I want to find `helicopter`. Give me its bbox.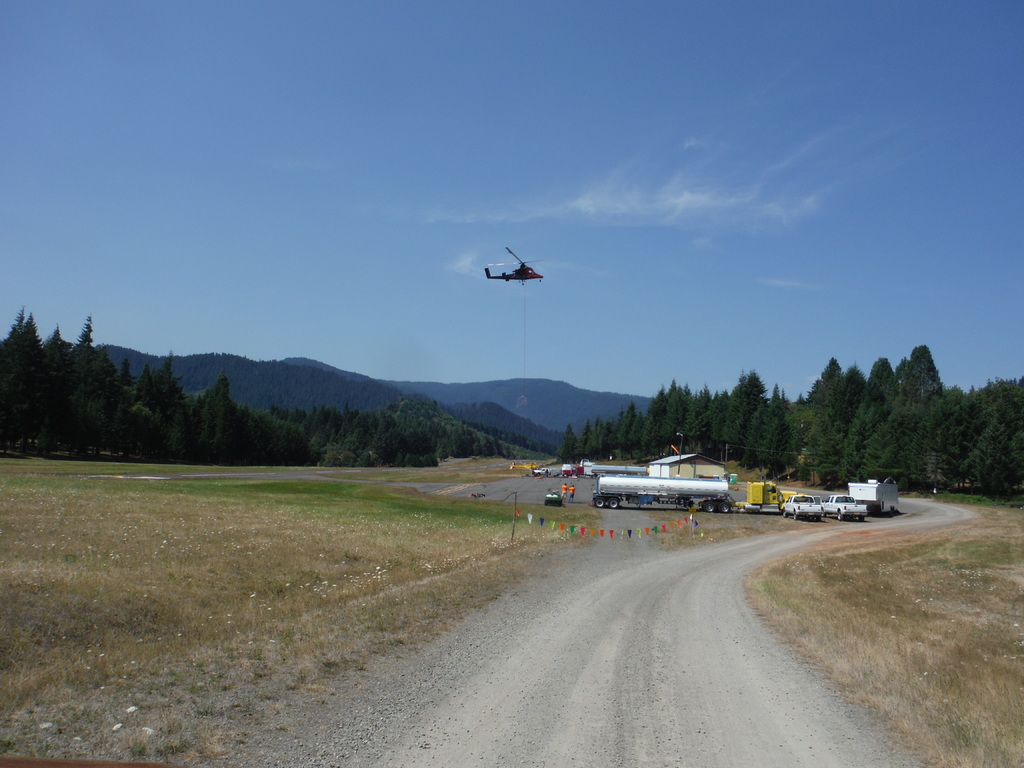
locate(485, 247, 547, 288).
